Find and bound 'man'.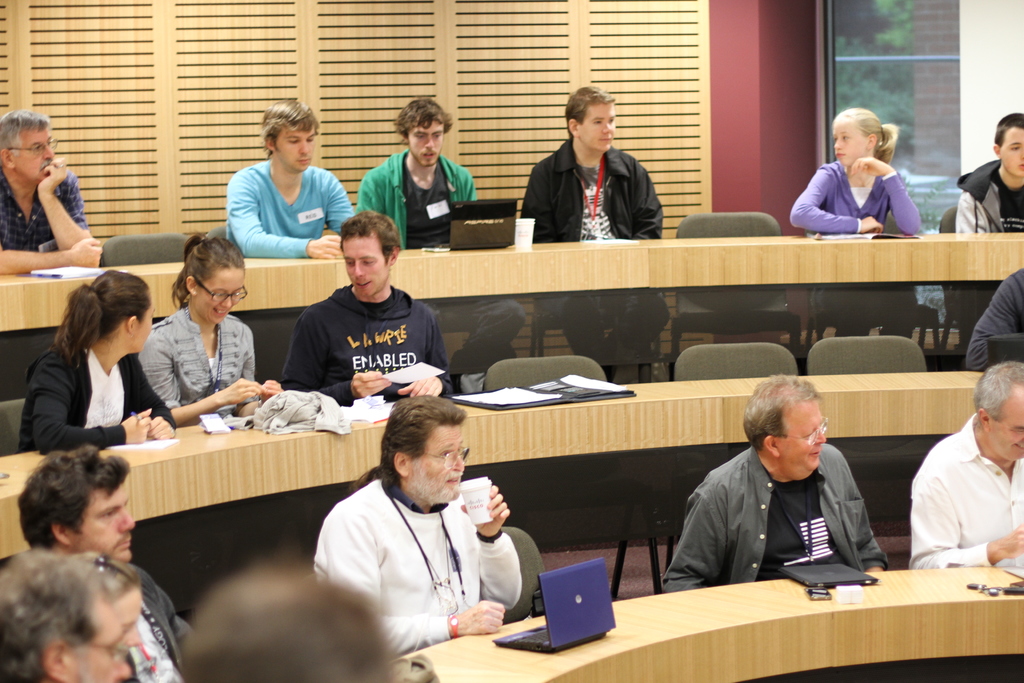
Bound: [312,390,519,657].
